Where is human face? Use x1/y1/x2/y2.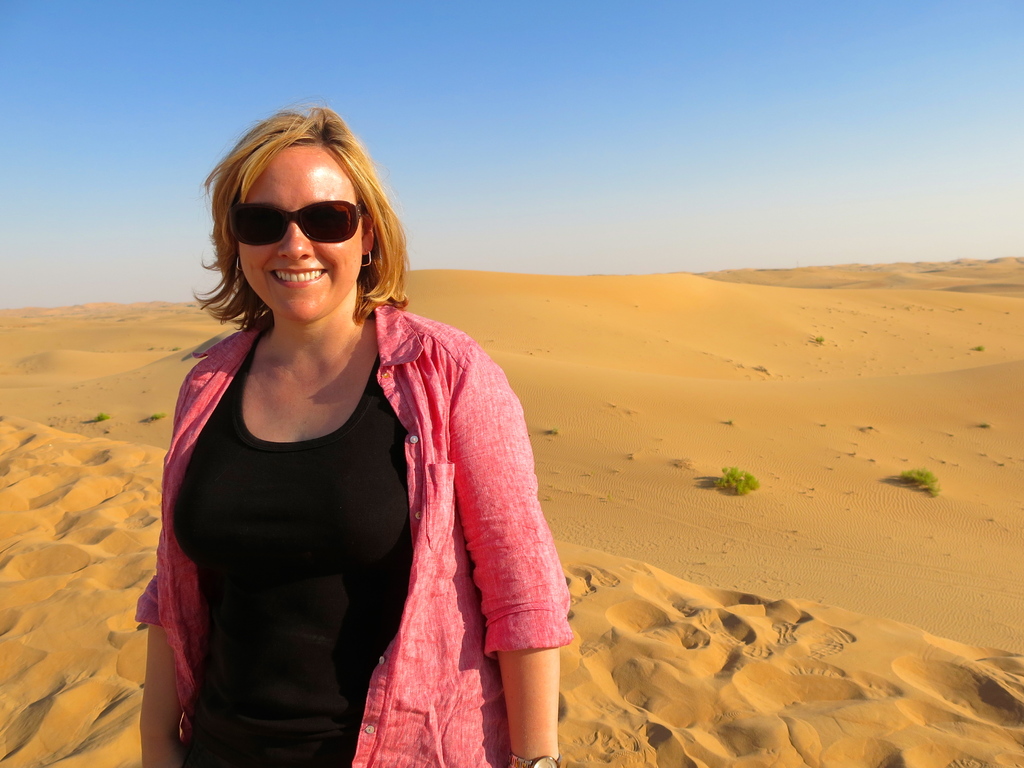
235/145/371/322.
